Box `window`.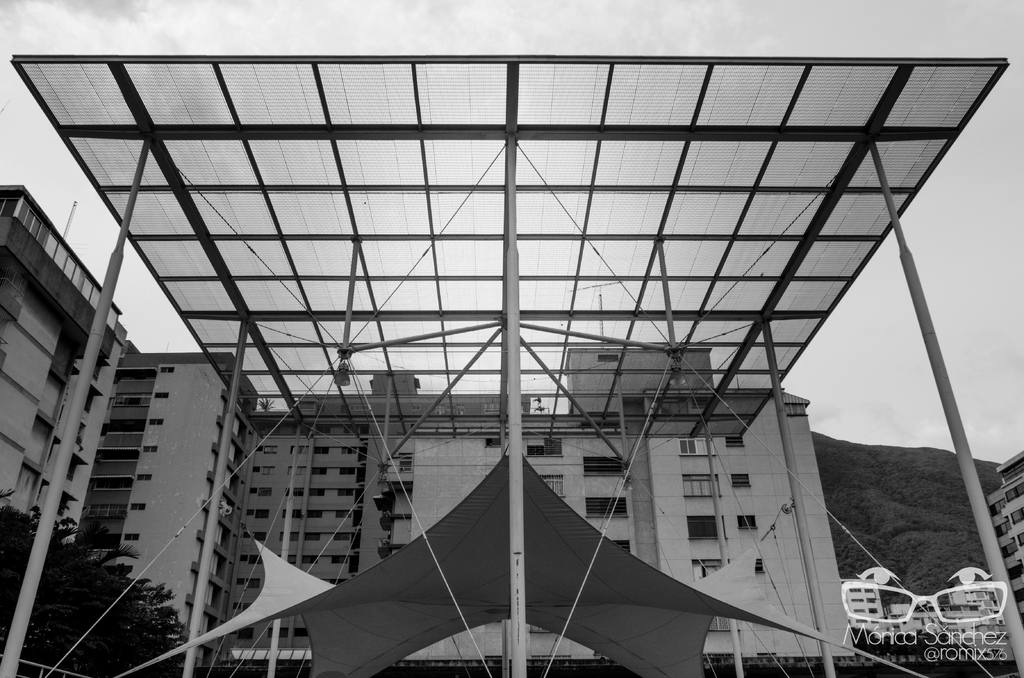
bbox=(266, 444, 275, 455).
